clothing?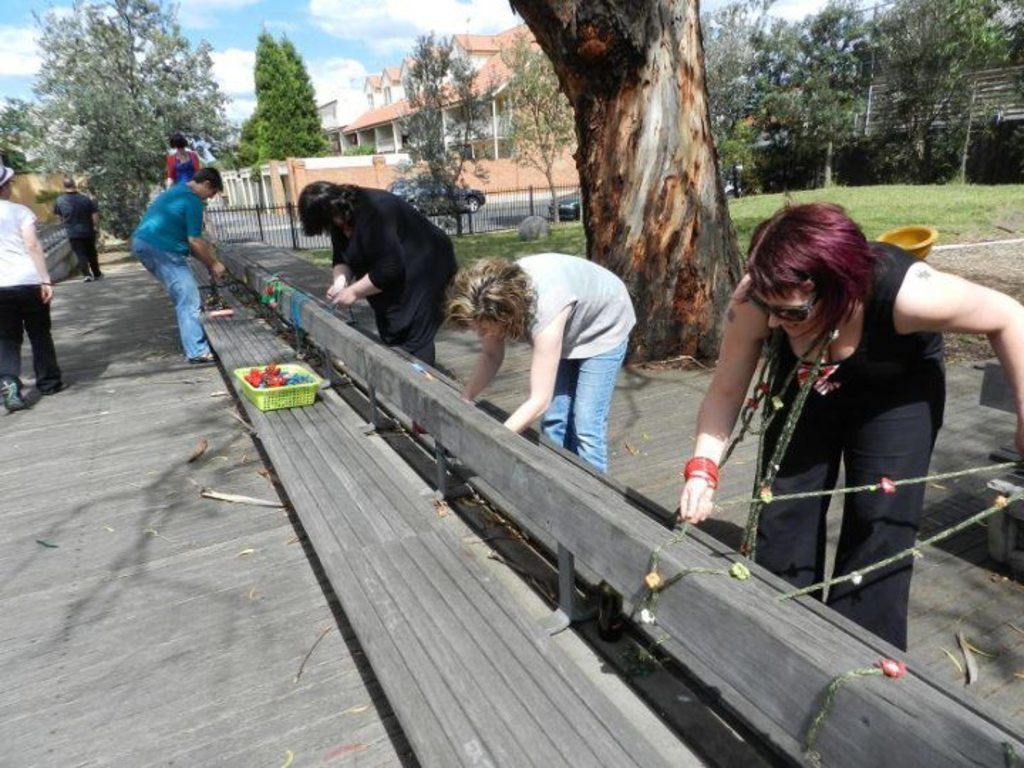
rect(128, 182, 210, 357)
